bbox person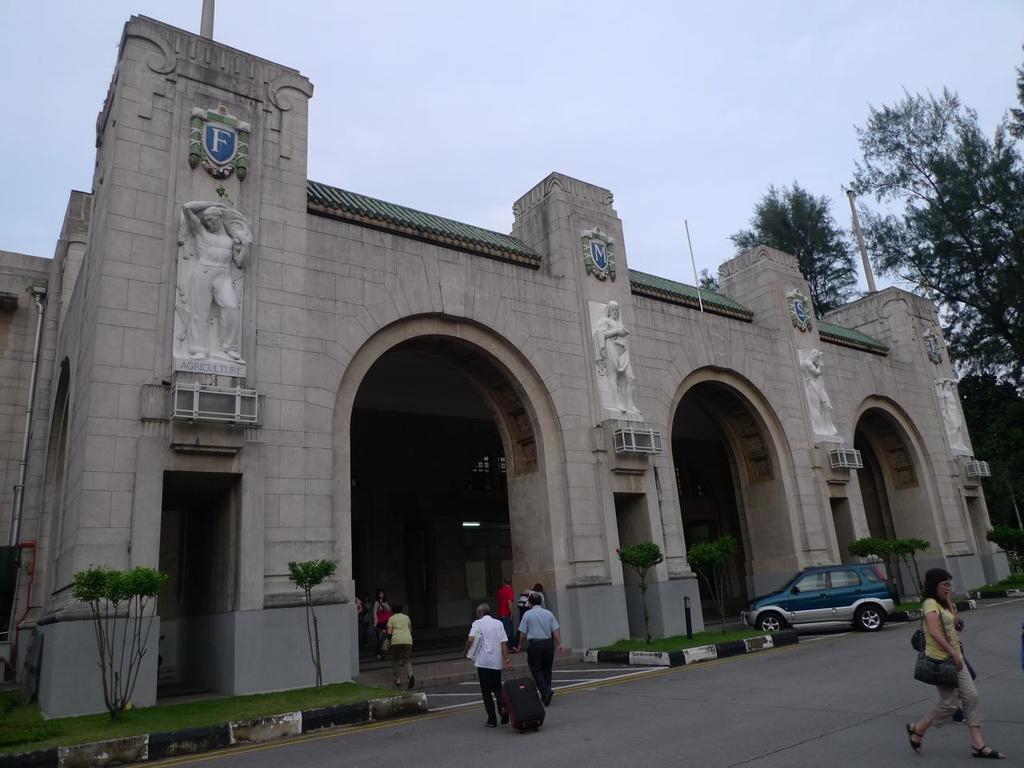
515:592:561:702
